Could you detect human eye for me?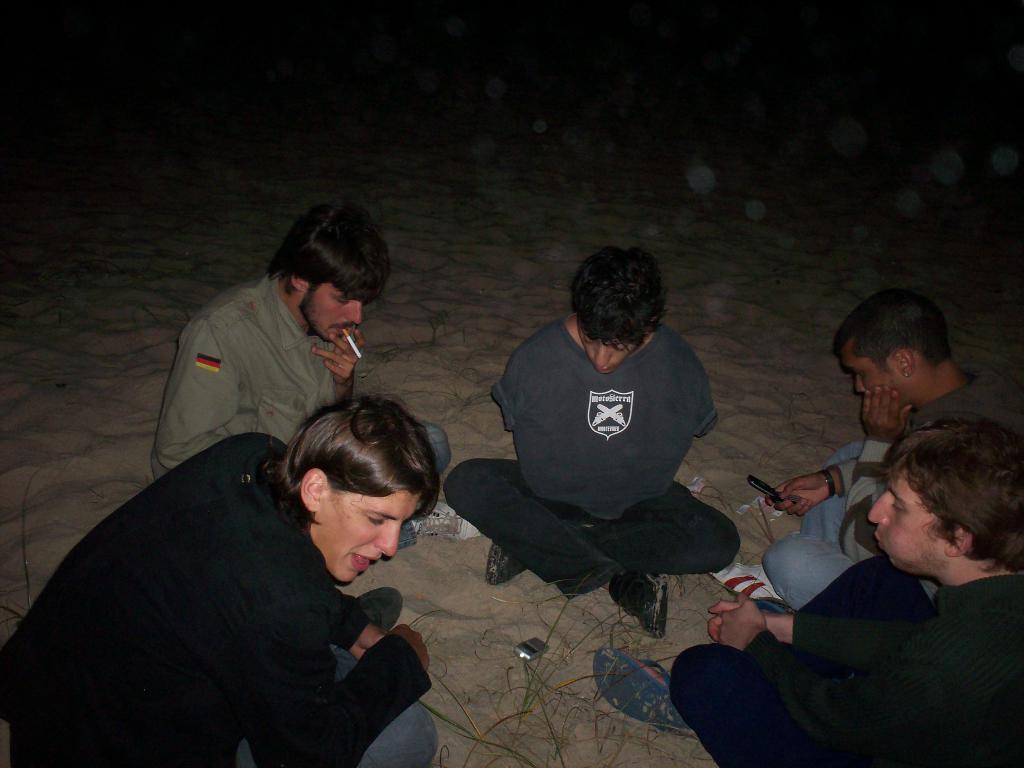
Detection result: (left=889, top=499, right=906, bottom=510).
